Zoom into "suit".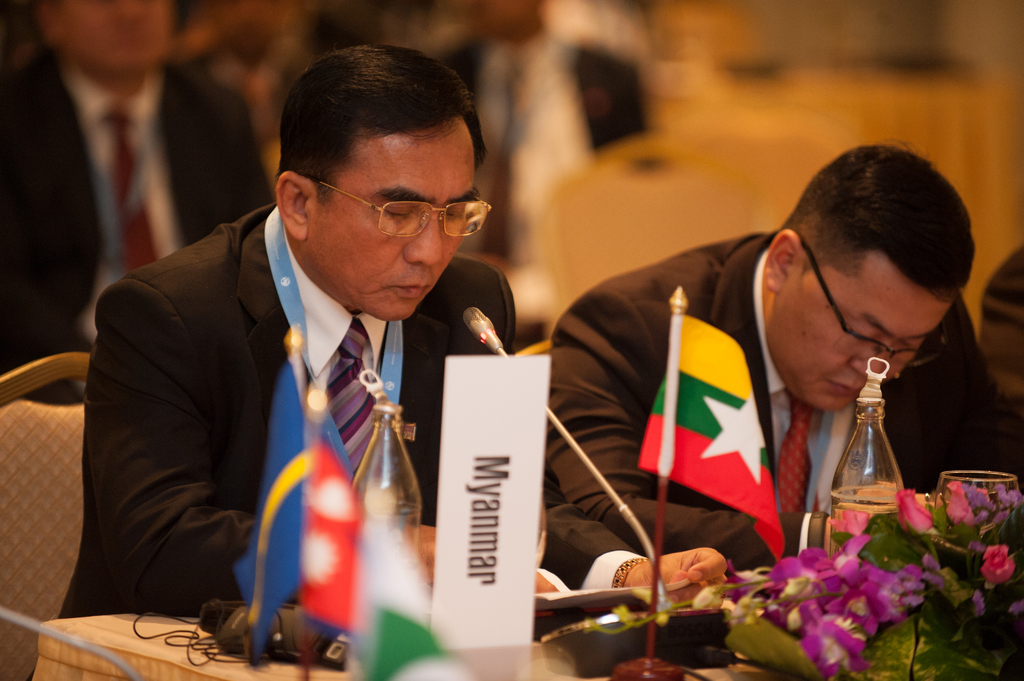
Zoom target: crop(544, 233, 1023, 579).
